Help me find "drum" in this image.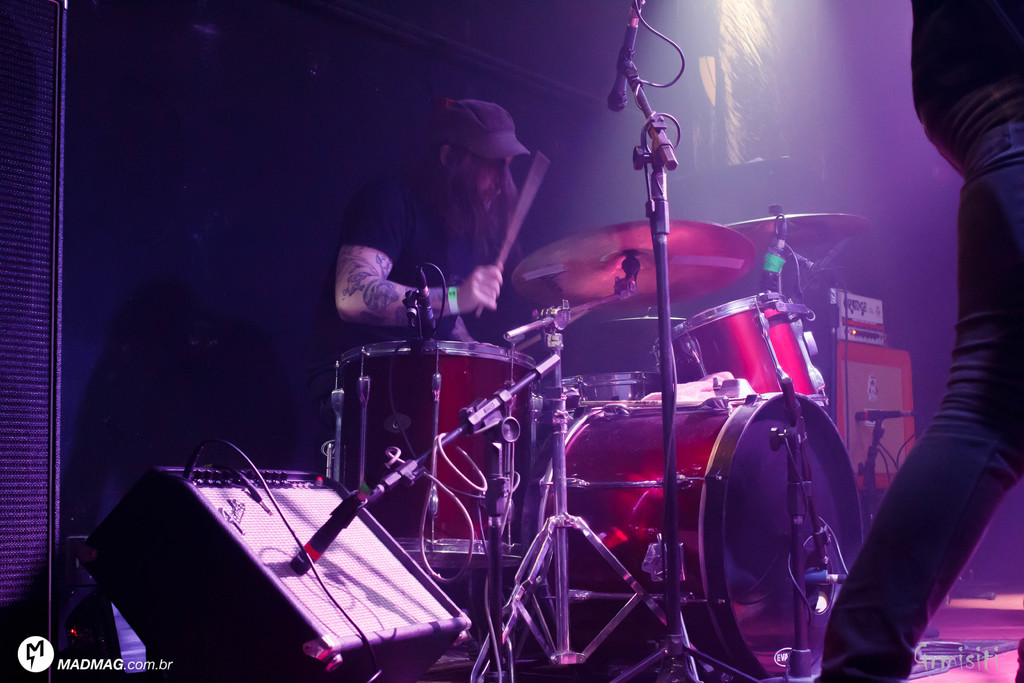
Found it: l=517, t=390, r=863, b=682.
